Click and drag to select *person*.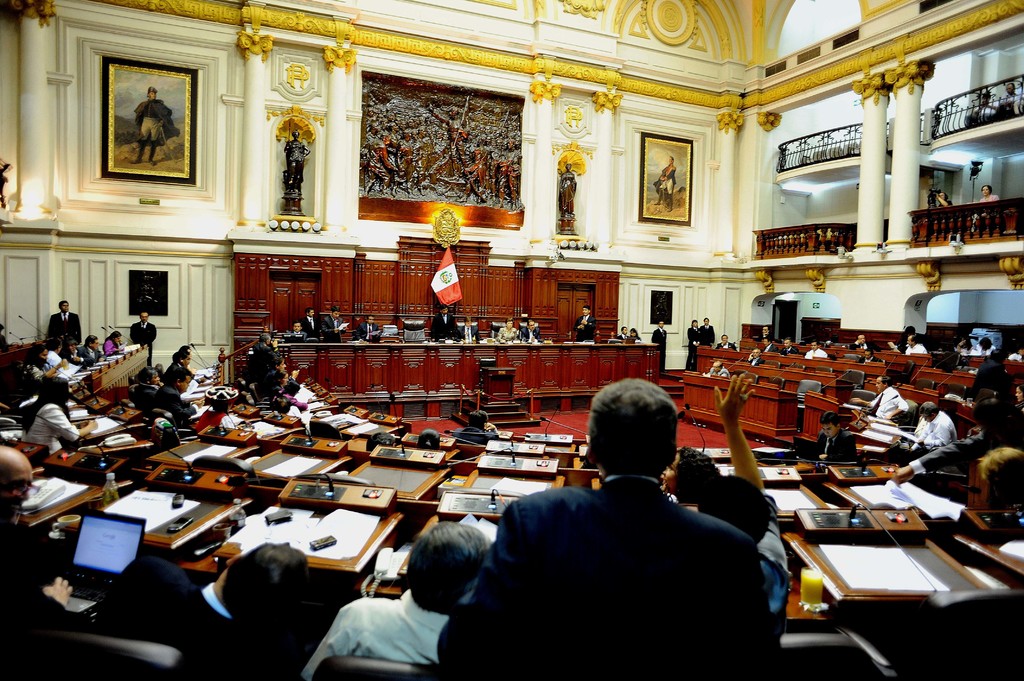
Selection: [x1=557, y1=163, x2=577, y2=218].
